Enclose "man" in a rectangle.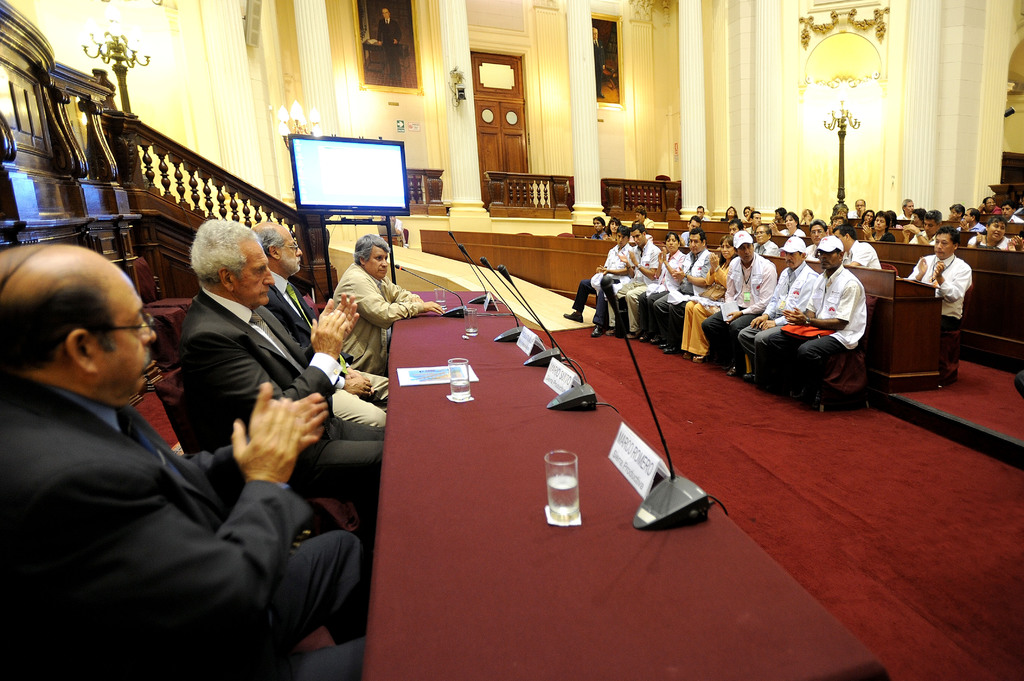
select_region(736, 236, 820, 392).
